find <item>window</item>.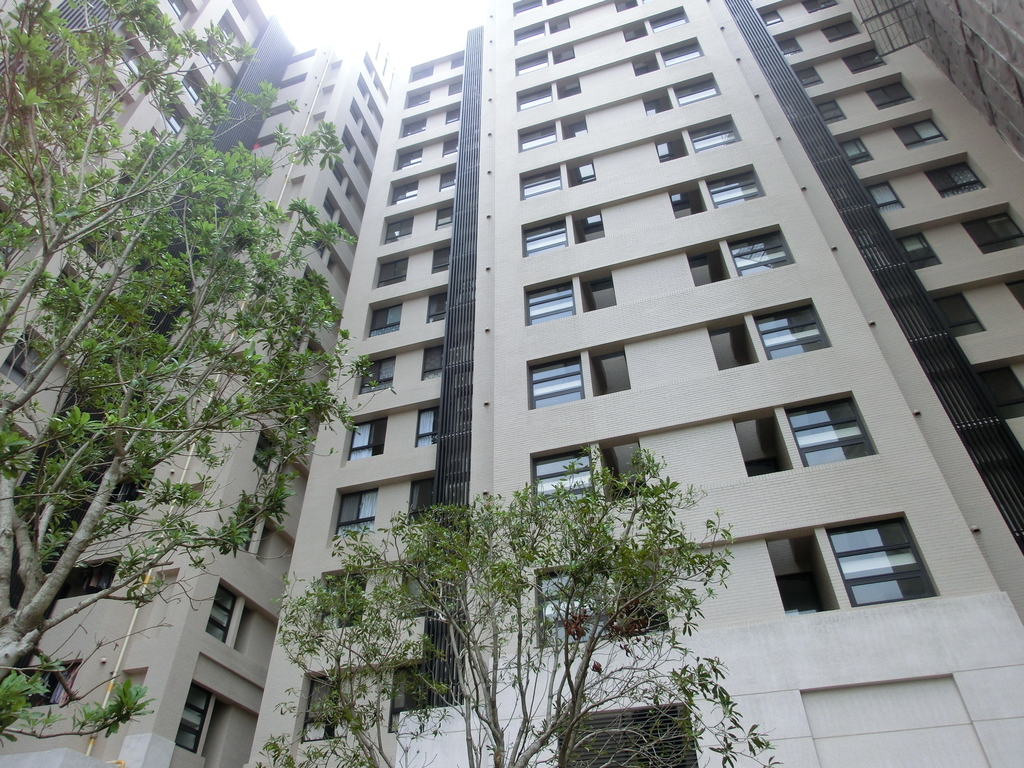
rect(521, 225, 572, 256).
